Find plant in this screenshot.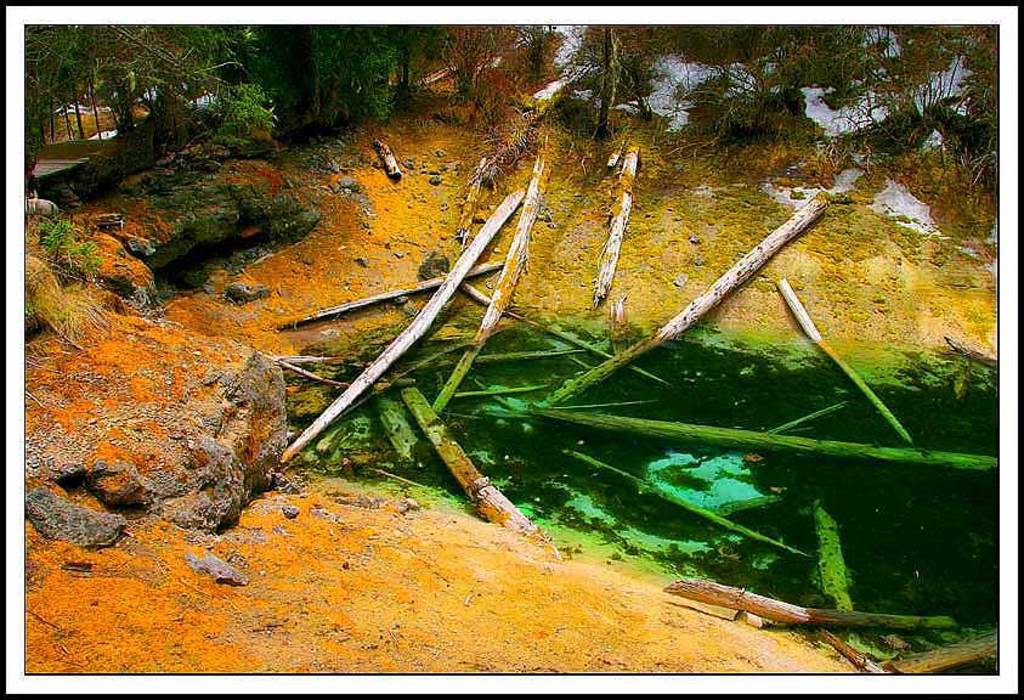
The bounding box for plant is 448/70/473/107.
